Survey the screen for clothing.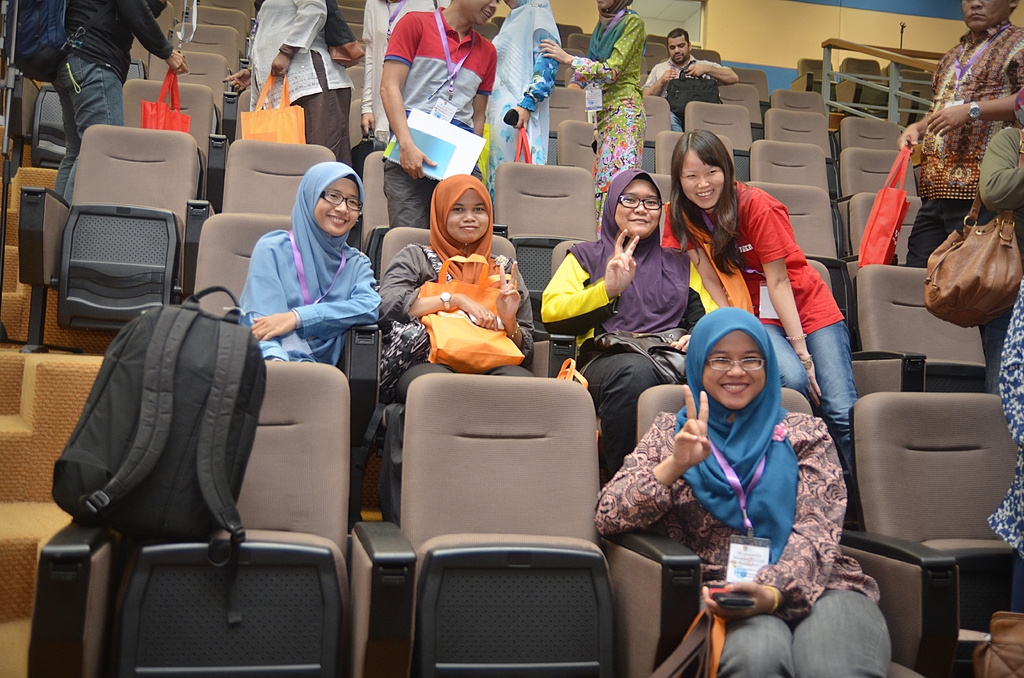
Survey found: select_region(908, 19, 1023, 262).
